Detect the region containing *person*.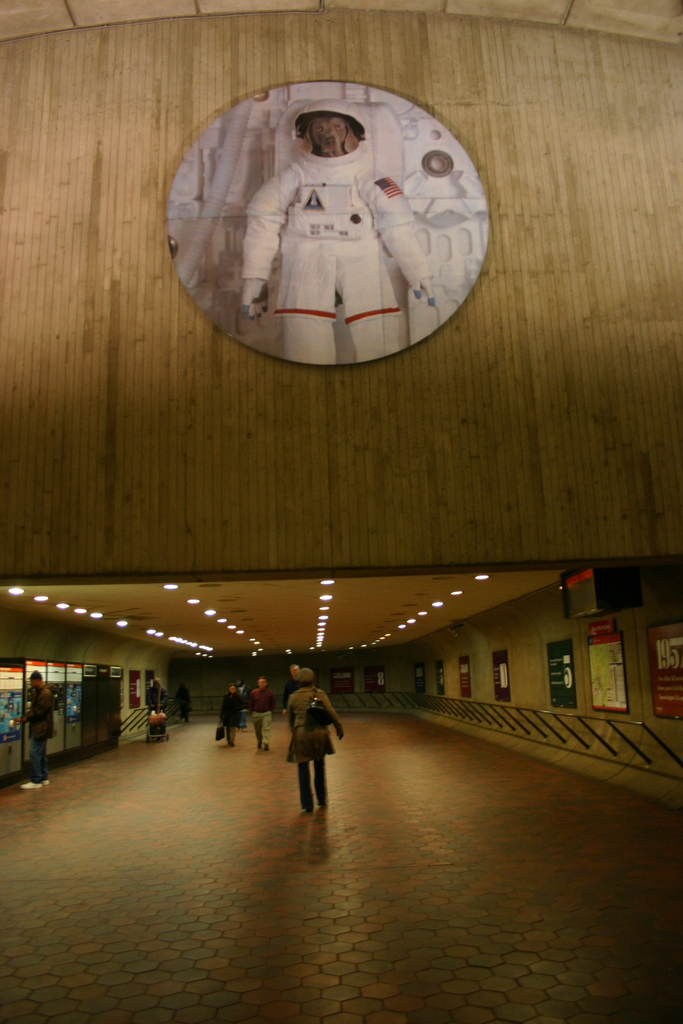
<box>284,662,300,699</box>.
